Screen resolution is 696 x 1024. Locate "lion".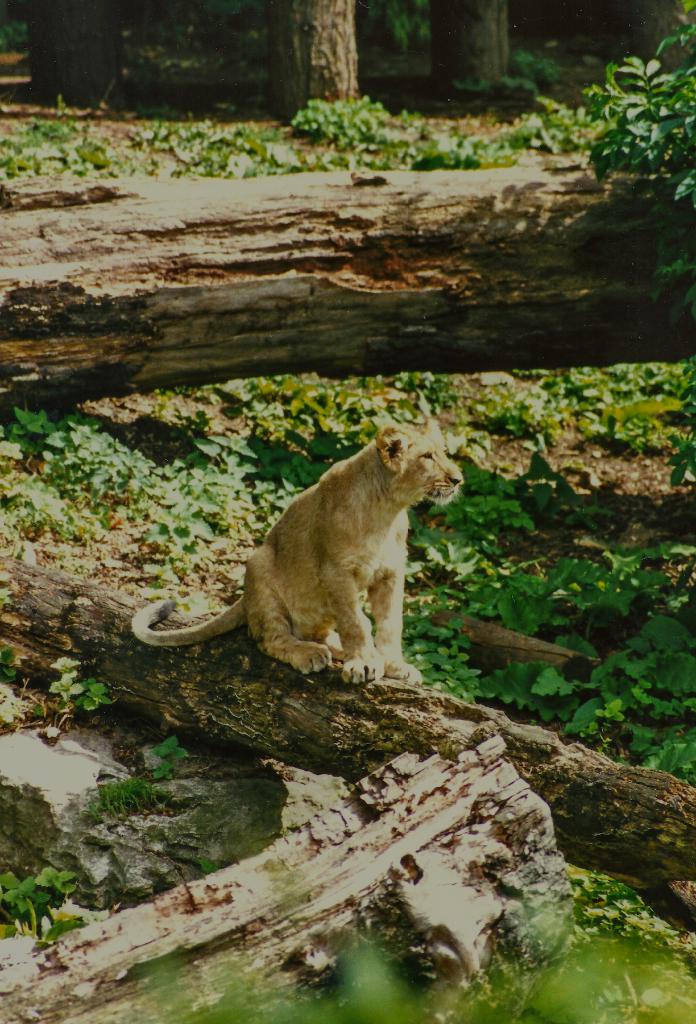
<box>130,415,468,685</box>.
